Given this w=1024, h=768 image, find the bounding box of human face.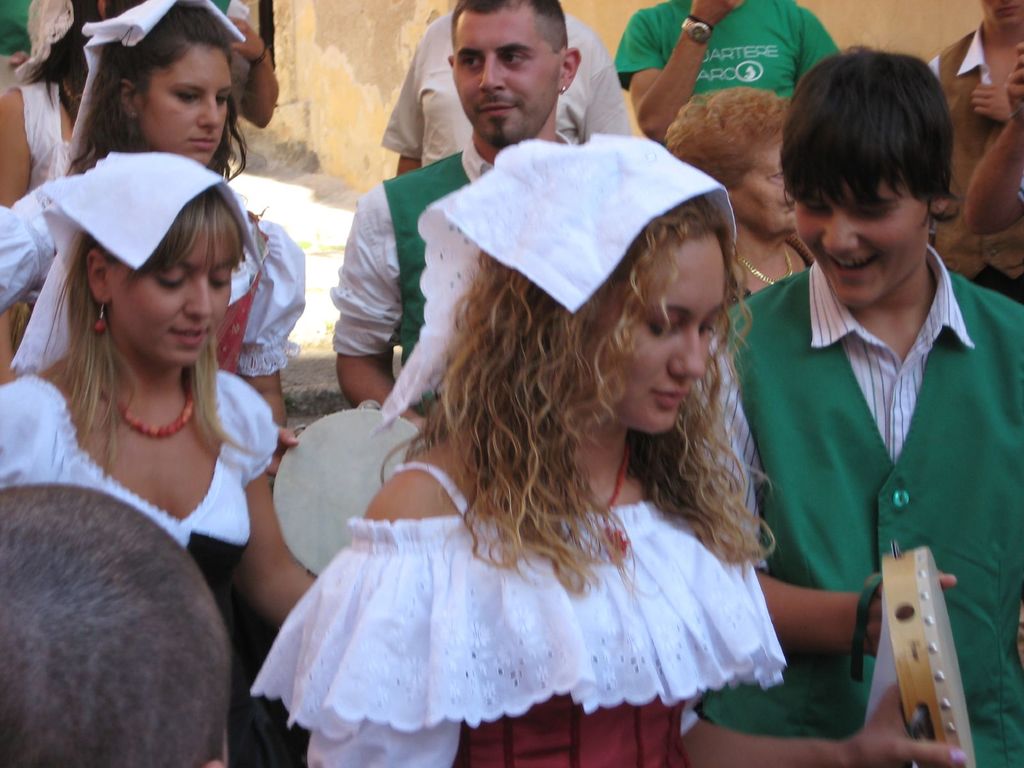
[x1=587, y1=241, x2=724, y2=435].
